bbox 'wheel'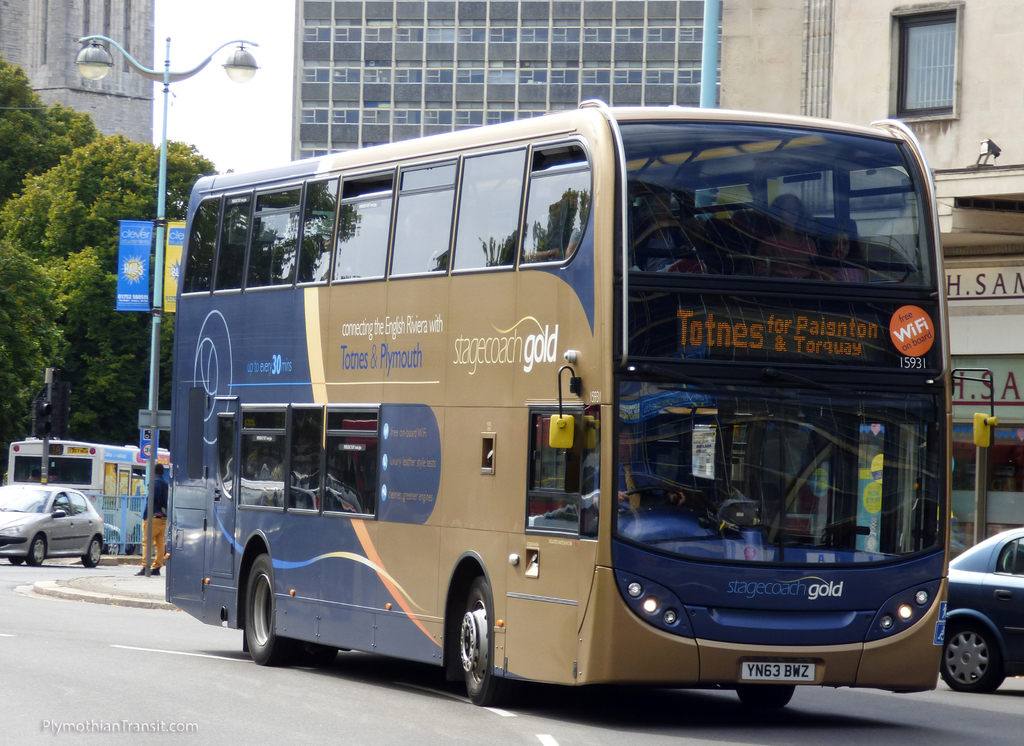
bbox(26, 531, 47, 567)
